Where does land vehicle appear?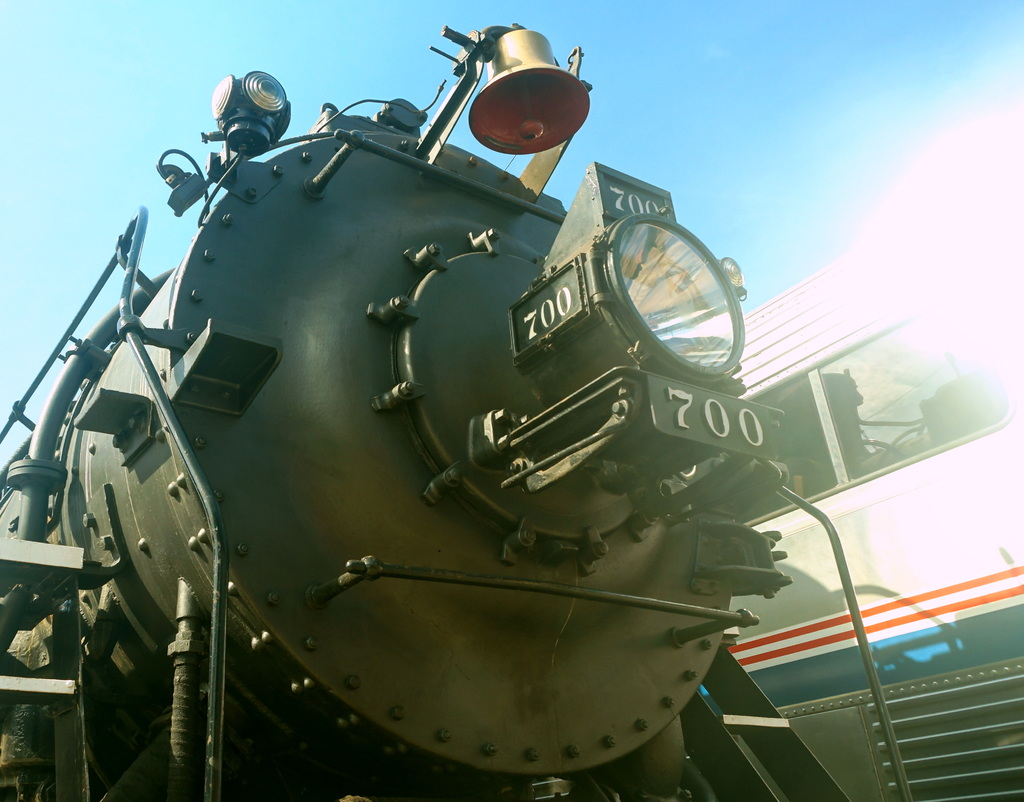
Appears at crop(697, 238, 1023, 801).
